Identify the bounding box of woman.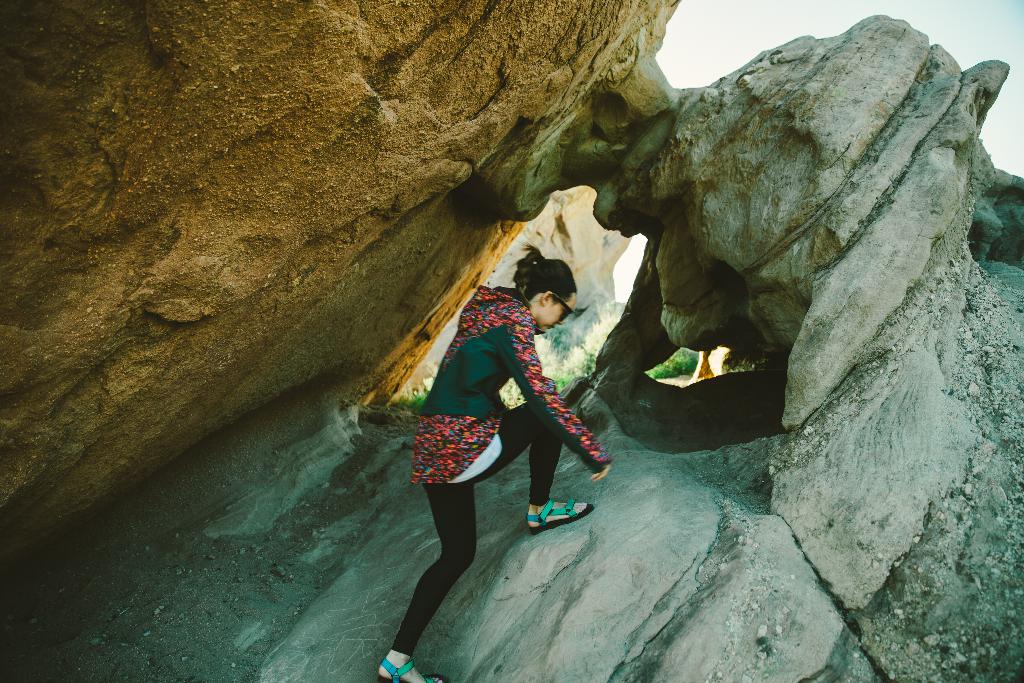
bbox=[383, 214, 609, 613].
